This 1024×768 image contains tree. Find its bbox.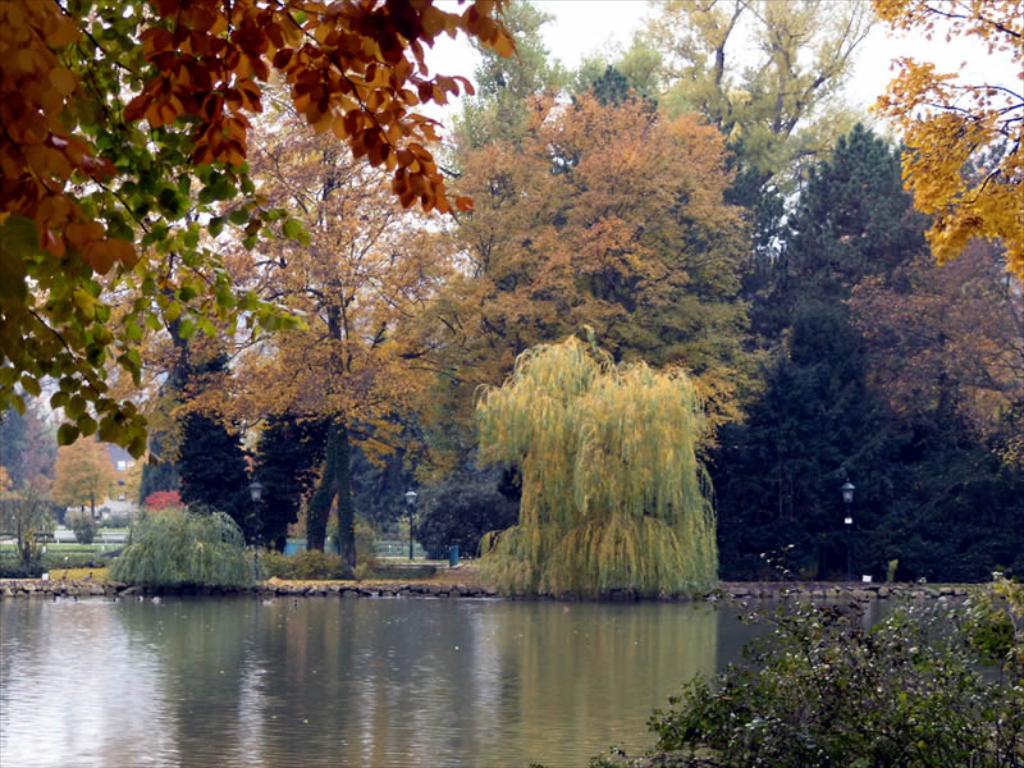
x1=836 y1=151 x2=1023 y2=475.
